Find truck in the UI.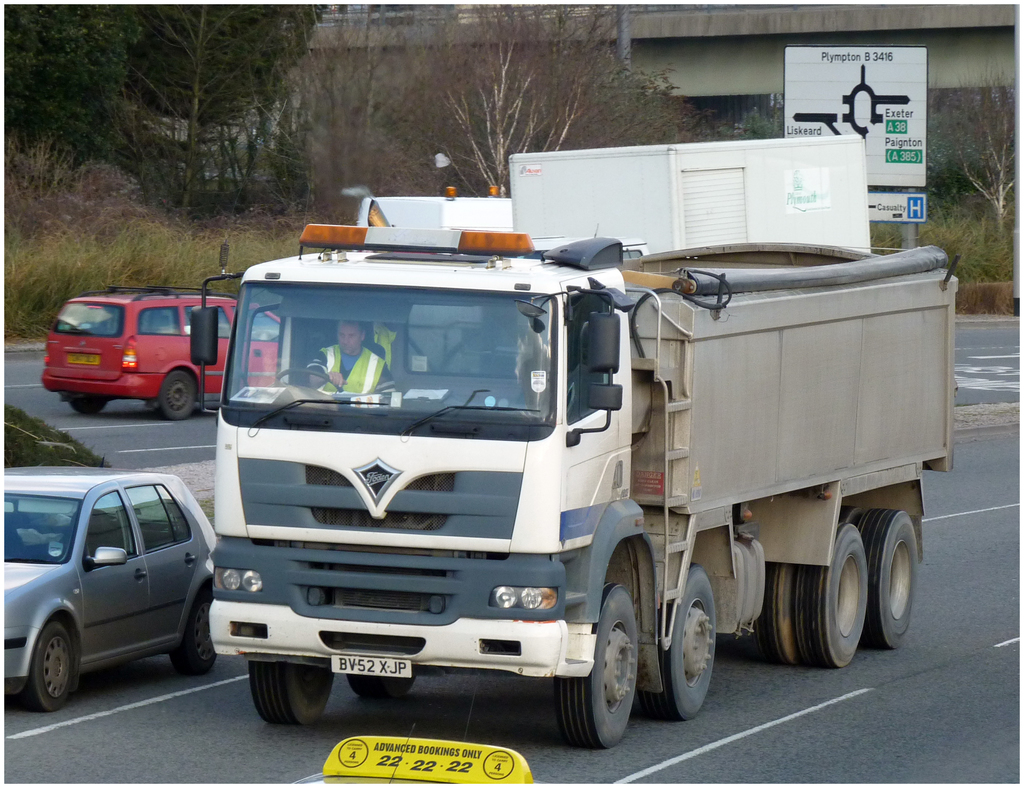
UI element at 166/195/950/742.
